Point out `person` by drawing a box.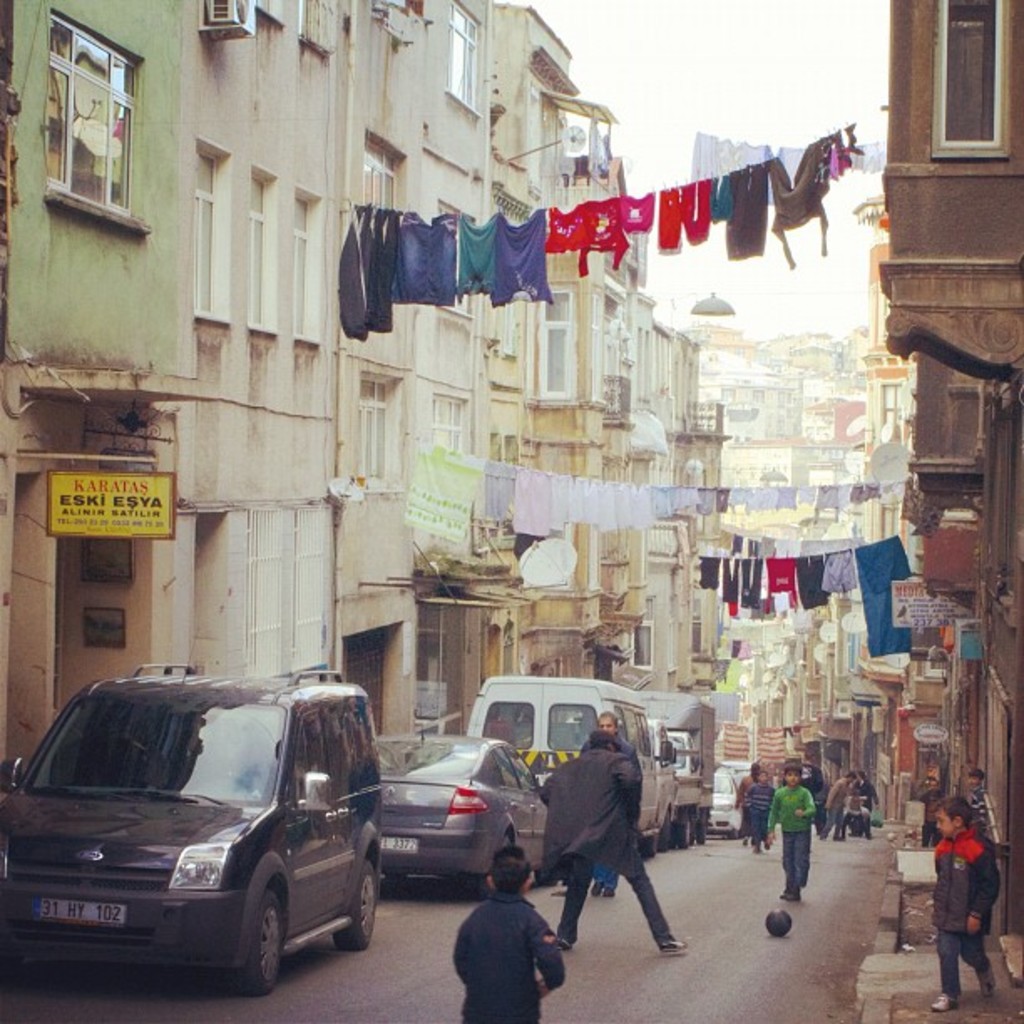
<region>857, 761, 882, 817</region>.
